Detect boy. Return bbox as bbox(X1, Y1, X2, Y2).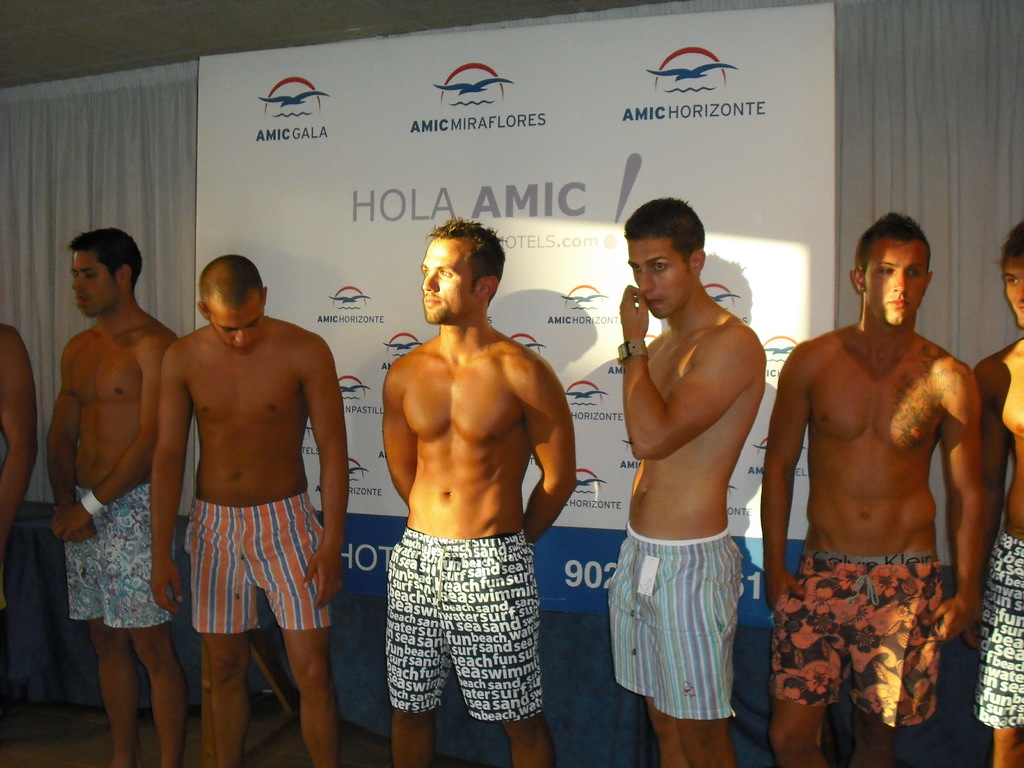
bbox(605, 196, 743, 767).
